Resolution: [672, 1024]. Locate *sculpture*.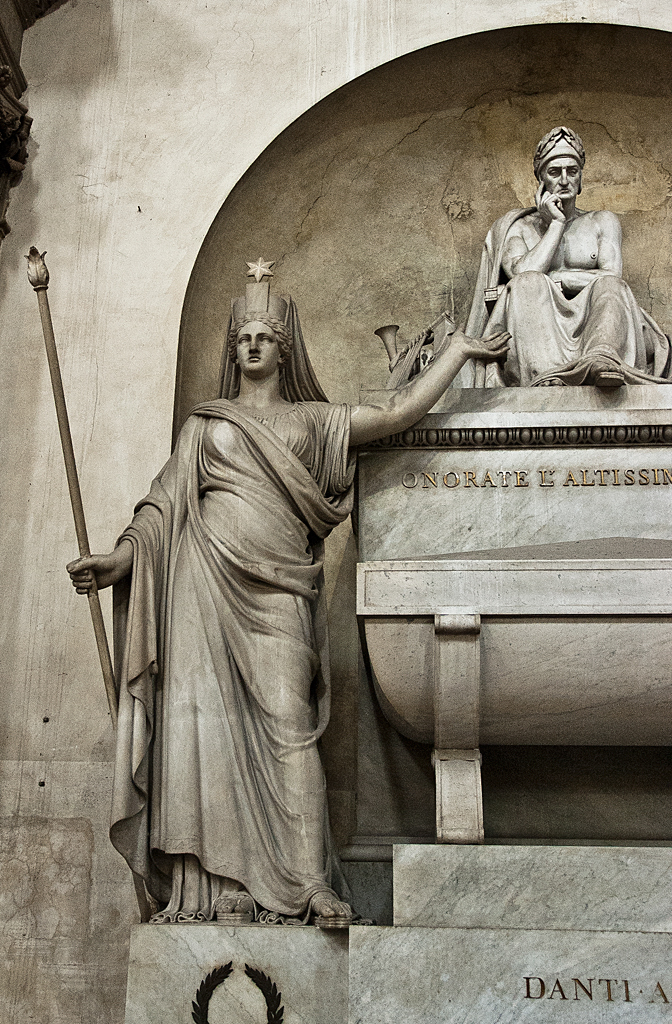
left=445, top=120, right=671, bottom=393.
